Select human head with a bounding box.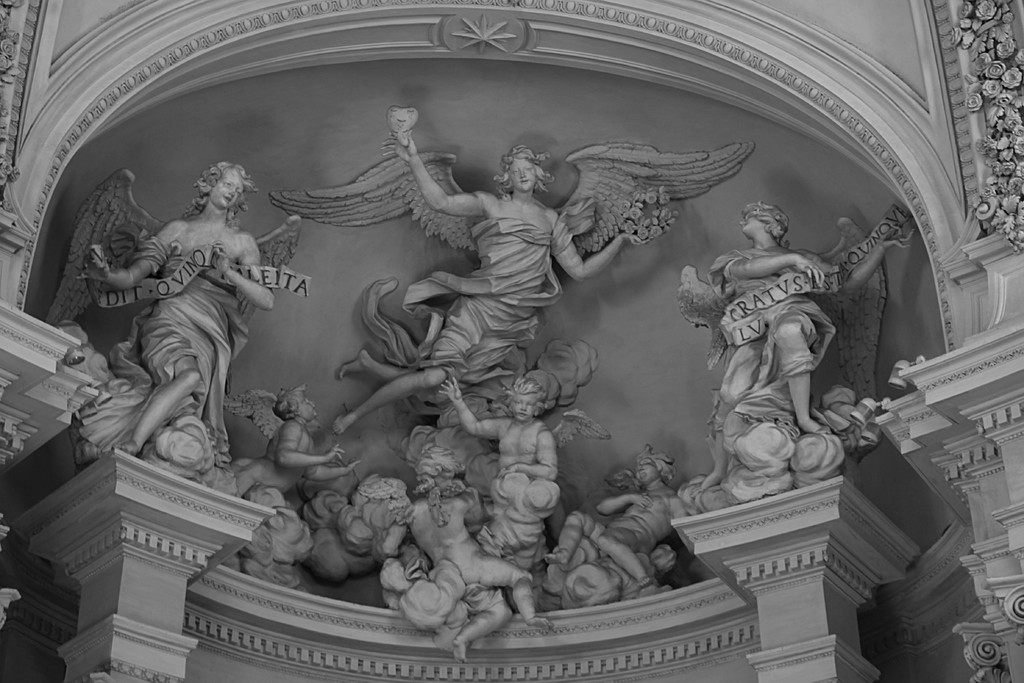
(498,147,552,200).
